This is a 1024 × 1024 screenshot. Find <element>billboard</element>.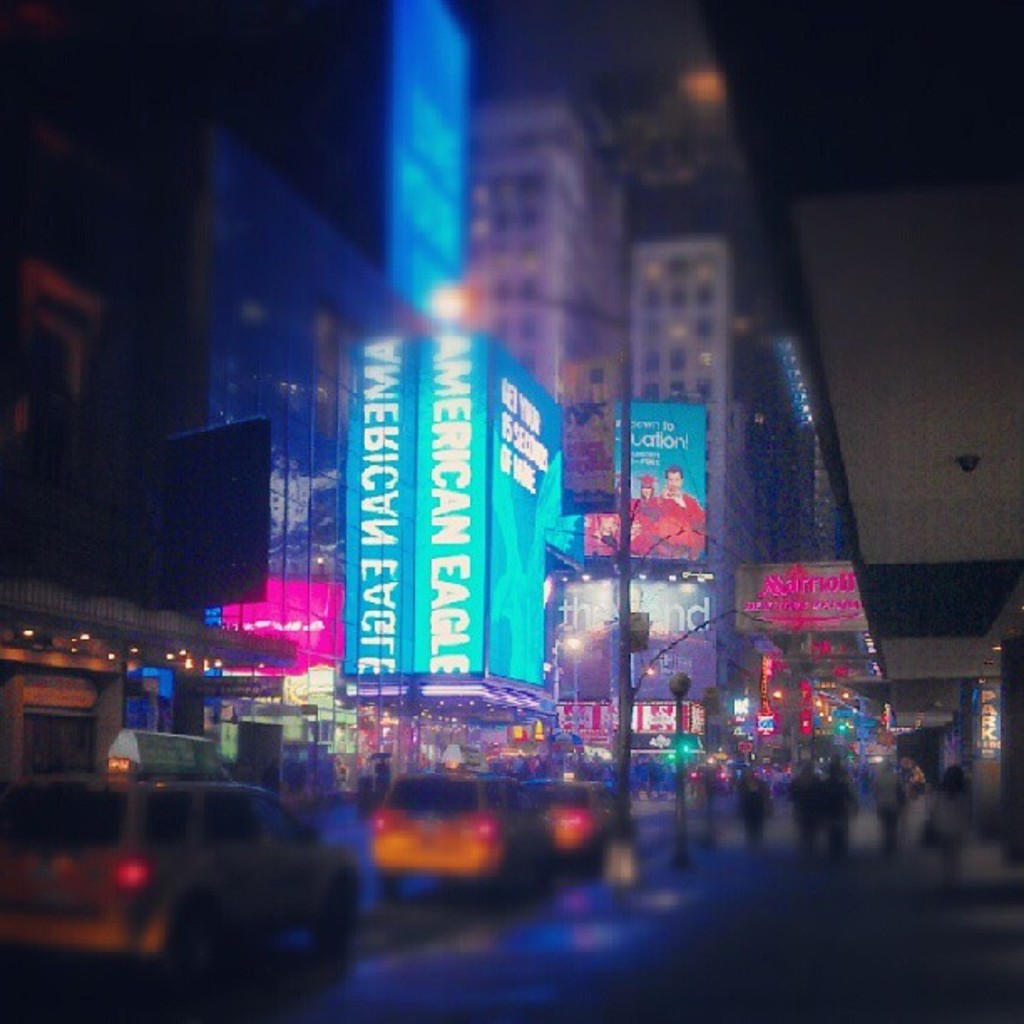
Bounding box: <bbox>950, 684, 1004, 805</bbox>.
